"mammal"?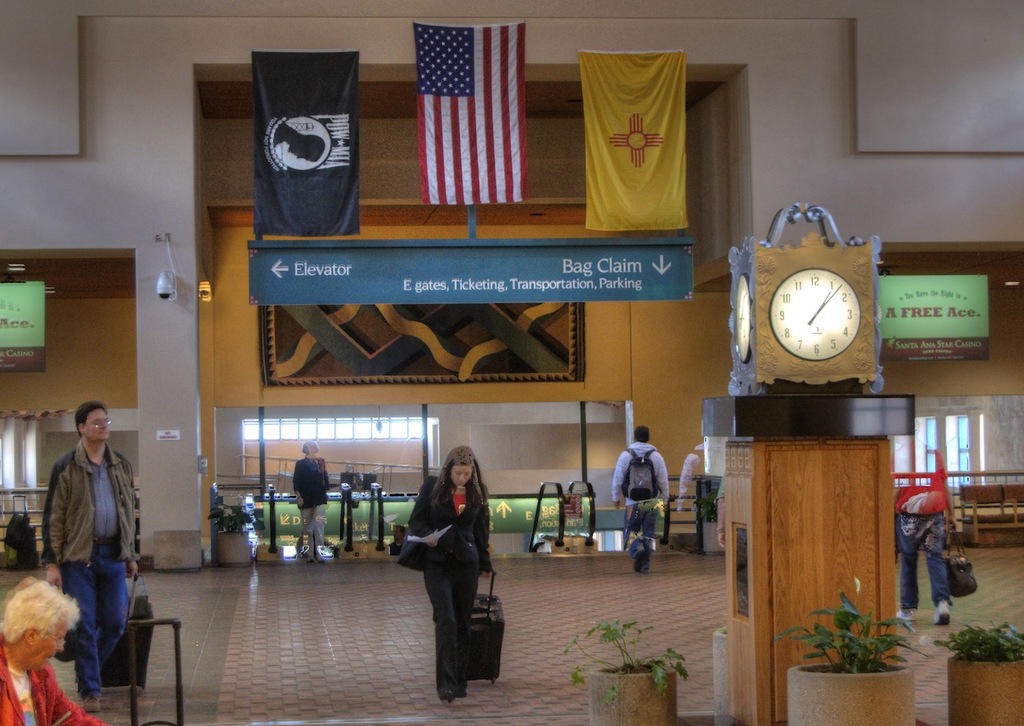
(left=0, top=575, right=106, bottom=724)
